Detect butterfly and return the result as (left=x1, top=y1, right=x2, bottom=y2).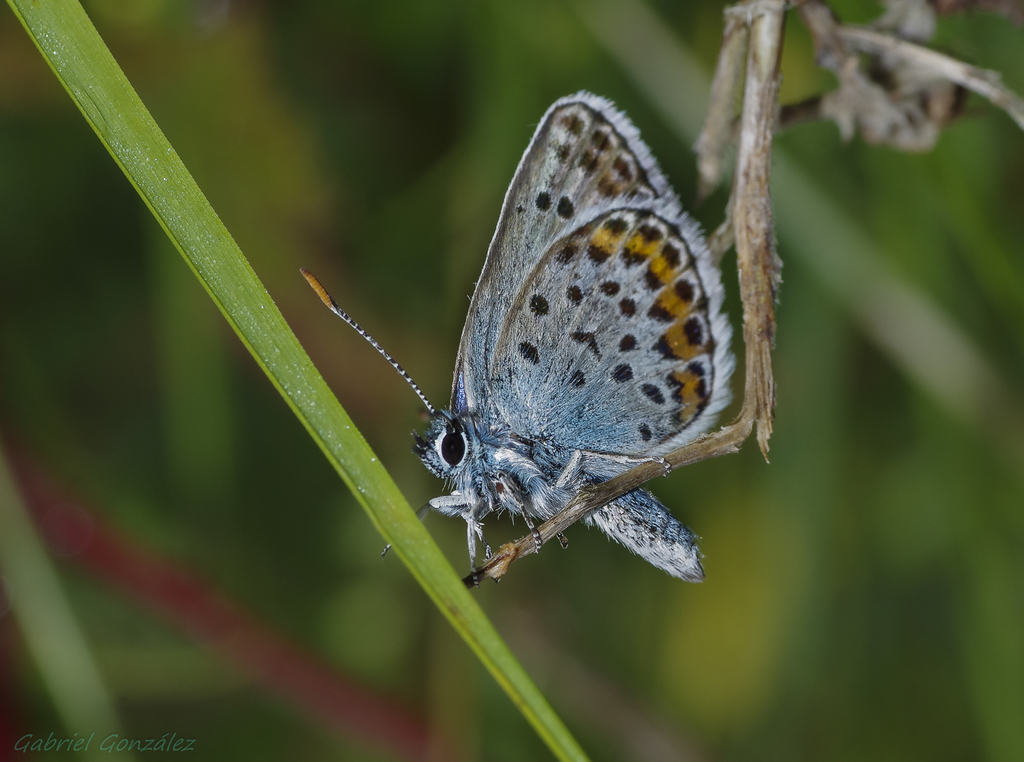
(left=312, top=87, right=765, bottom=596).
